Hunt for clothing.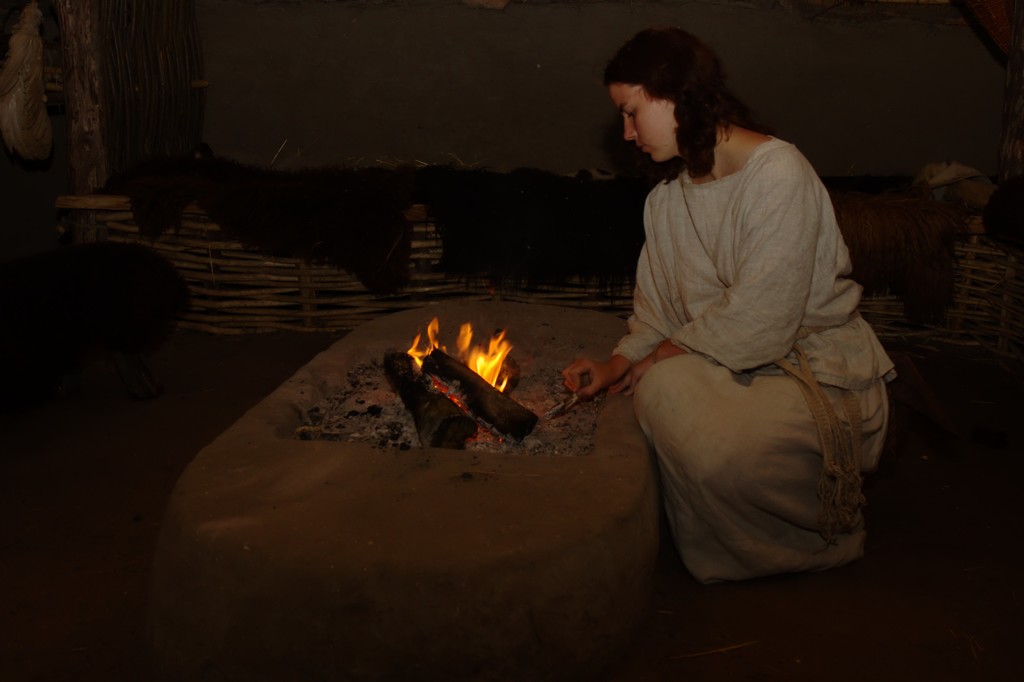
Hunted down at (601, 140, 894, 601).
